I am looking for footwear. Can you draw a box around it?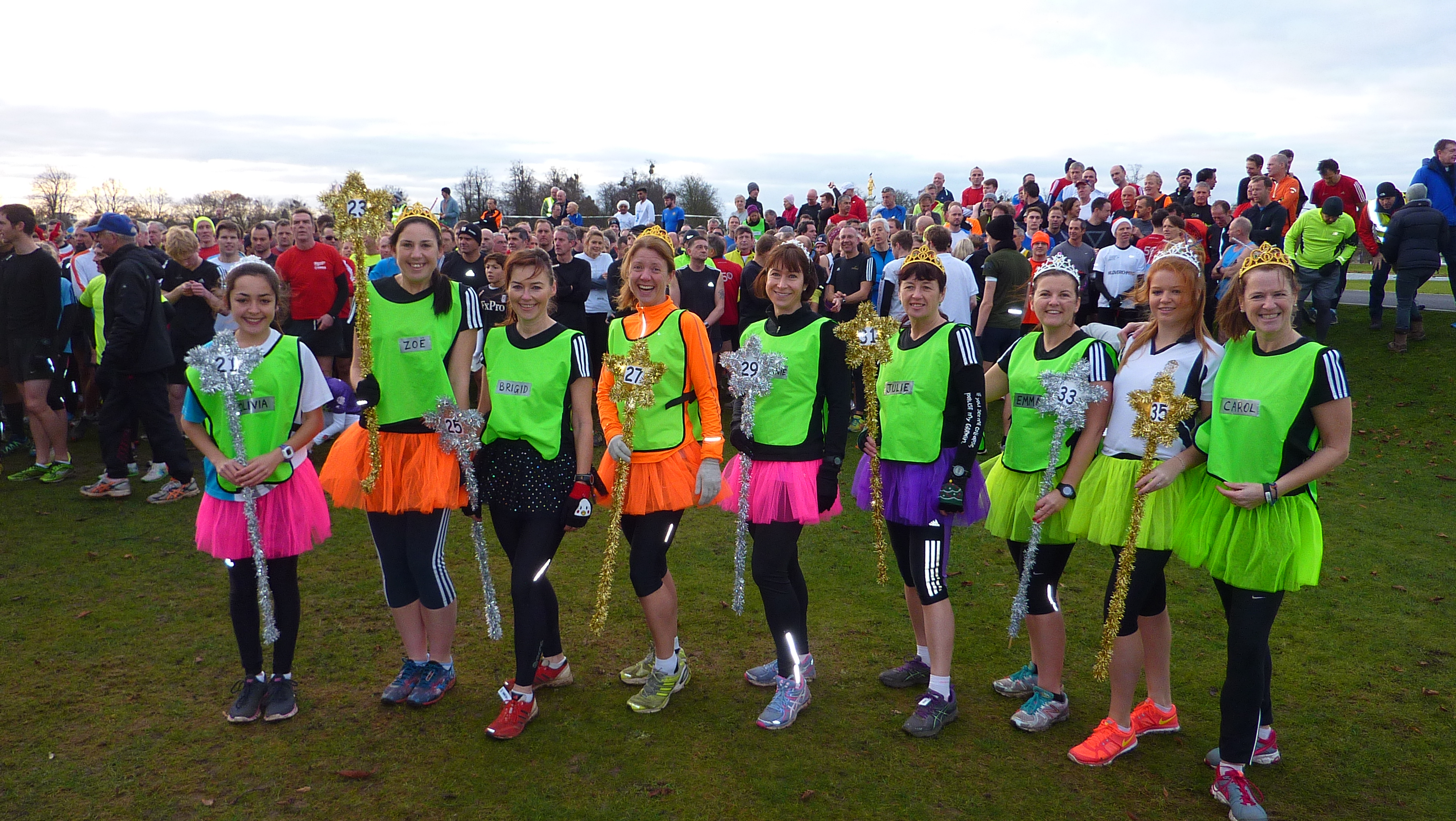
Sure, the bounding box is 16/180/28/192.
